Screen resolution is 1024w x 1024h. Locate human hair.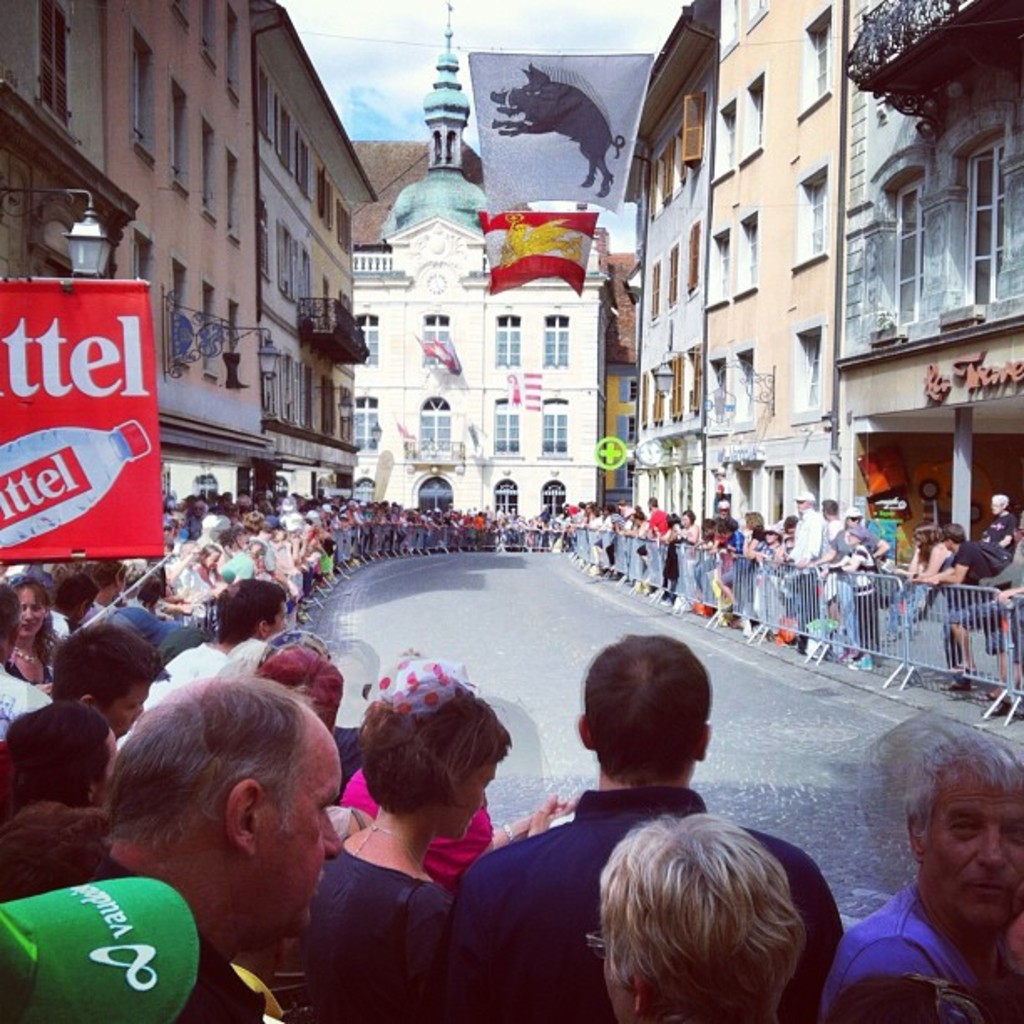
rect(0, 582, 13, 654).
